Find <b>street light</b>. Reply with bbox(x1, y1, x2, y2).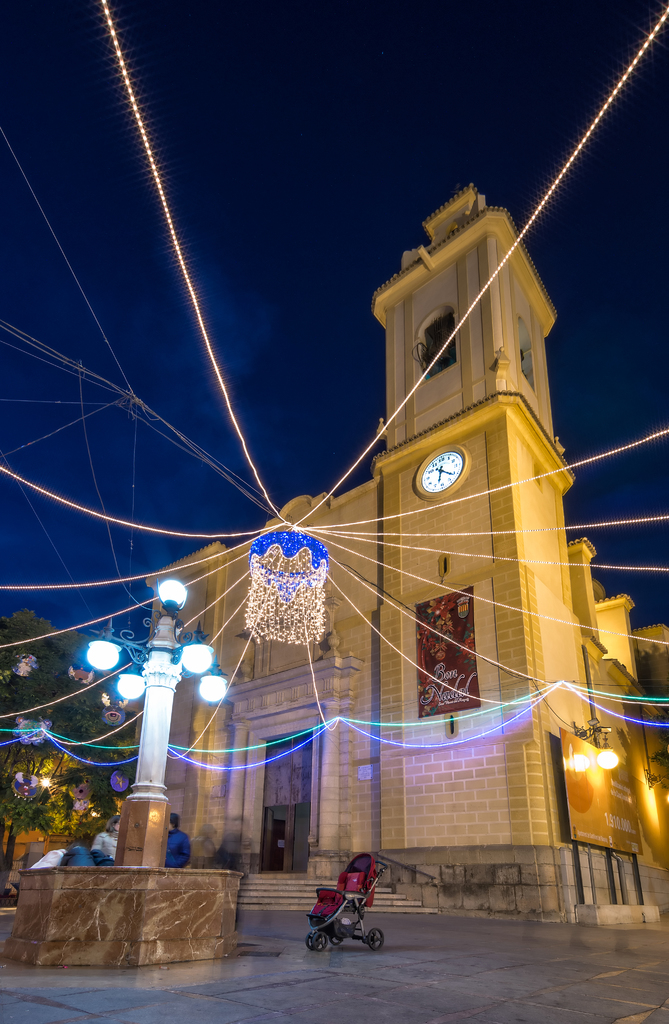
bbox(558, 708, 624, 906).
